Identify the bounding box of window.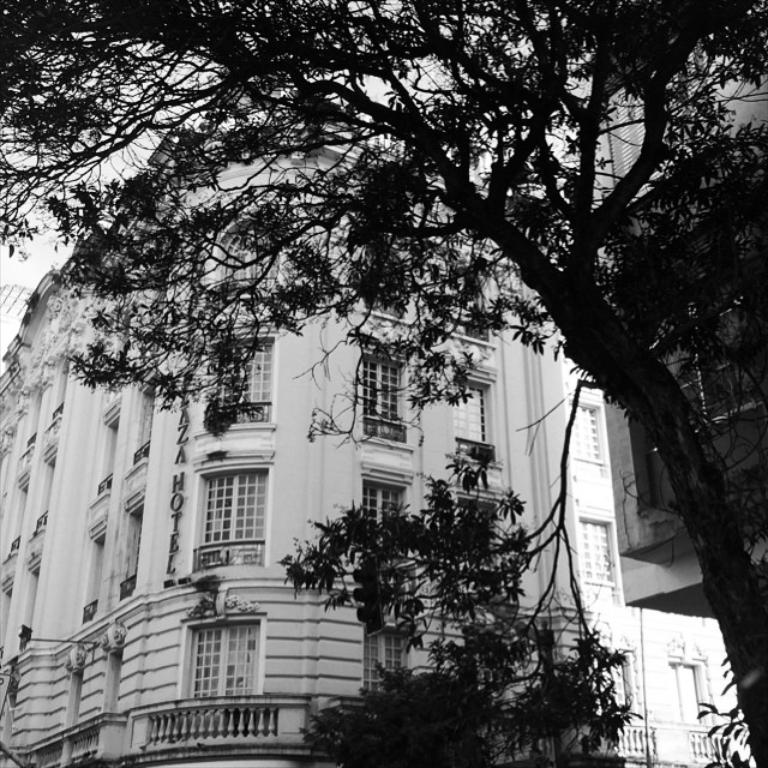
223:338:276:427.
